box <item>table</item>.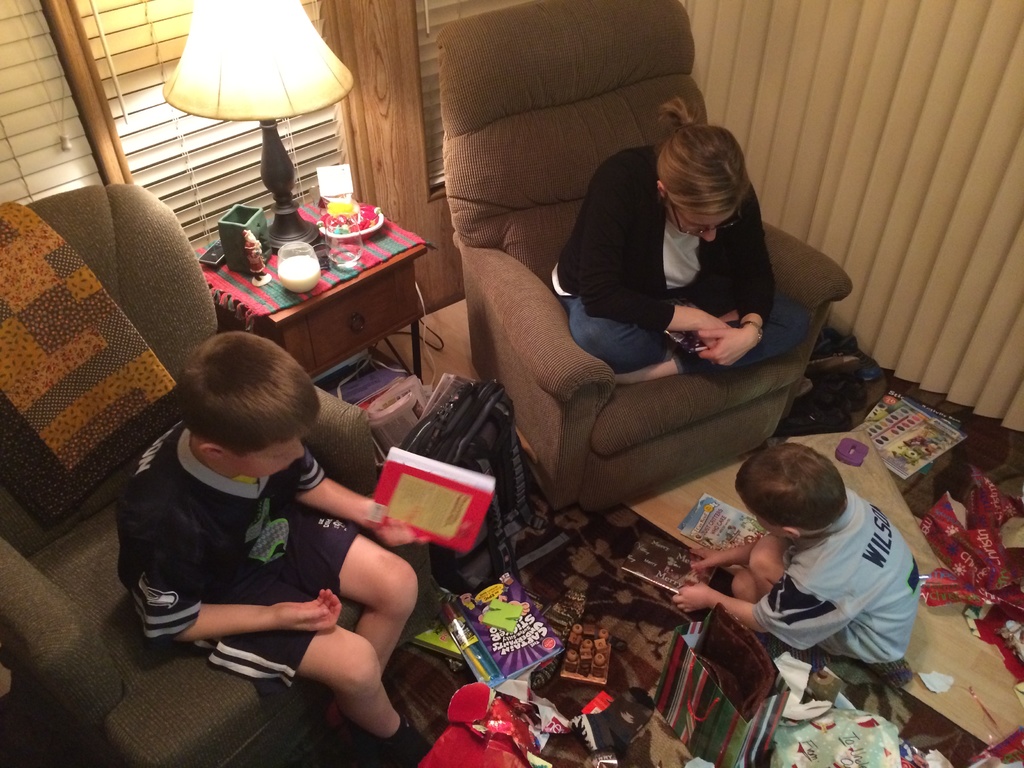
rect(198, 183, 435, 413).
